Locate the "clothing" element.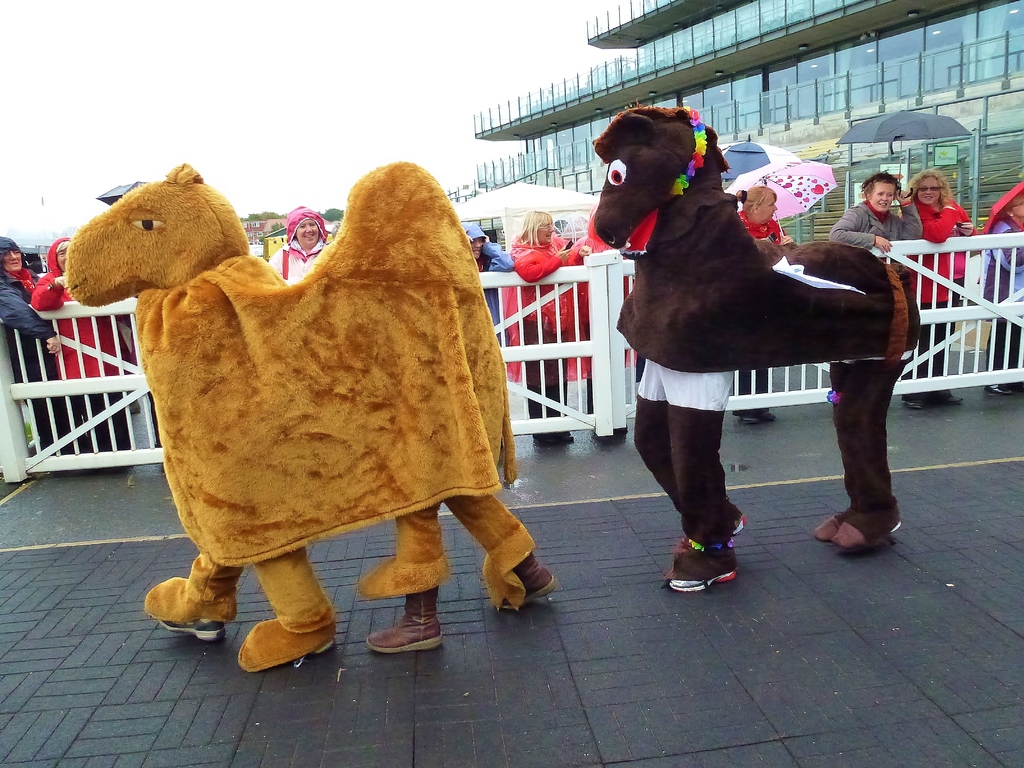
Element bbox: (left=810, top=349, right=912, bottom=549).
